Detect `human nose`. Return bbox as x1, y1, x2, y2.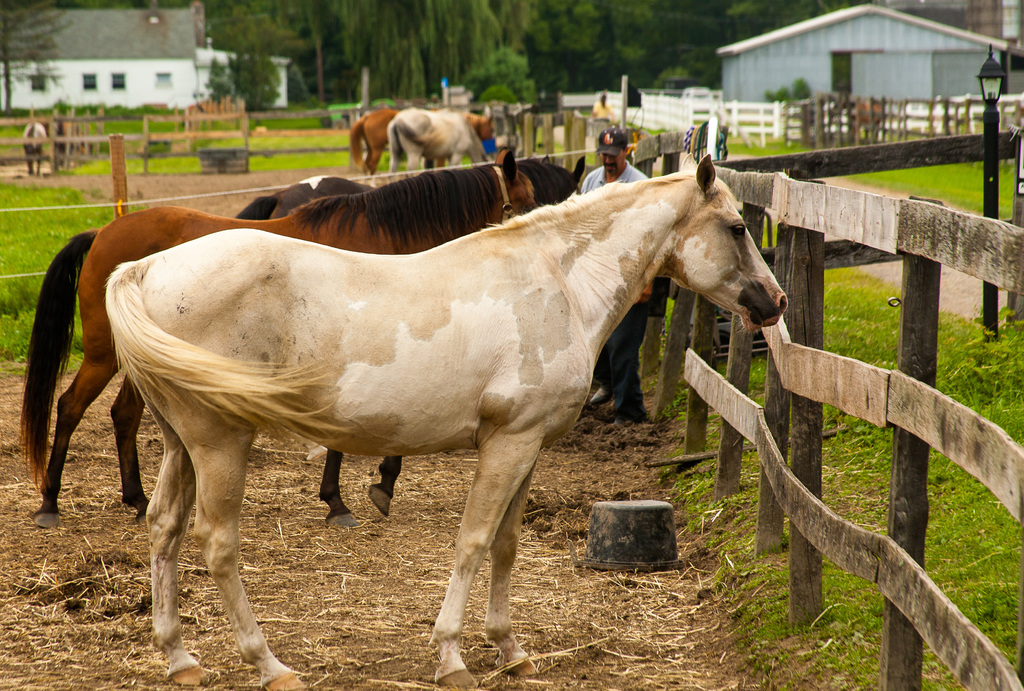
604, 155, 614, 165.
